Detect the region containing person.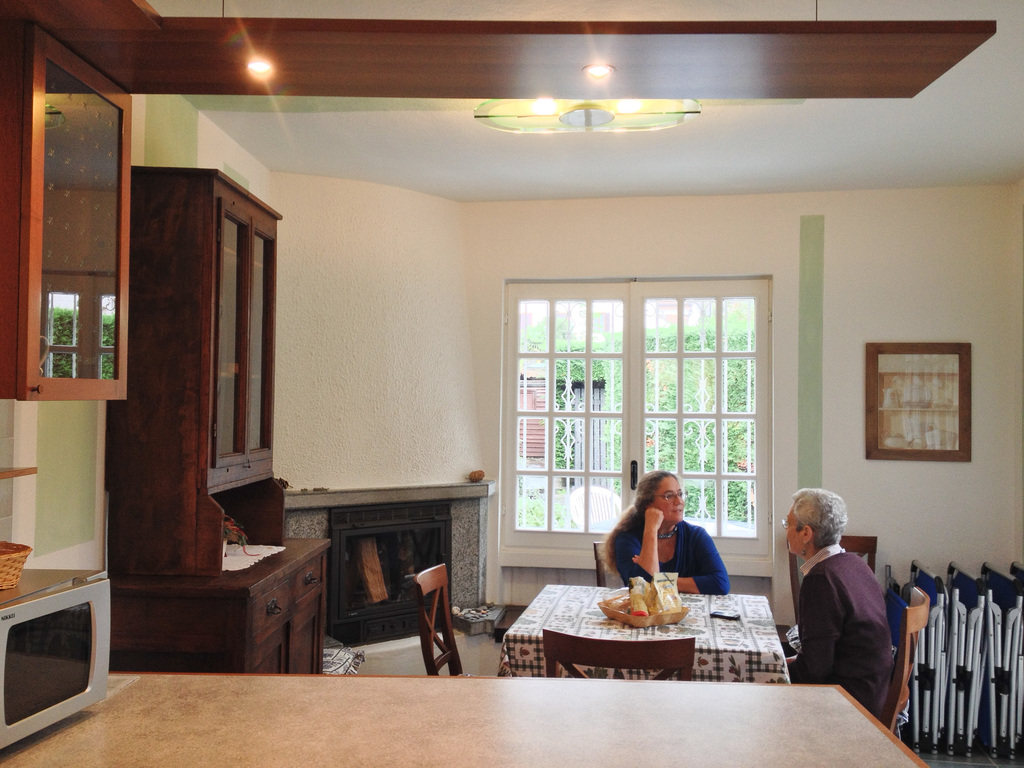
pyautogui.locateOnScreen(602, 468, 733, 593).
